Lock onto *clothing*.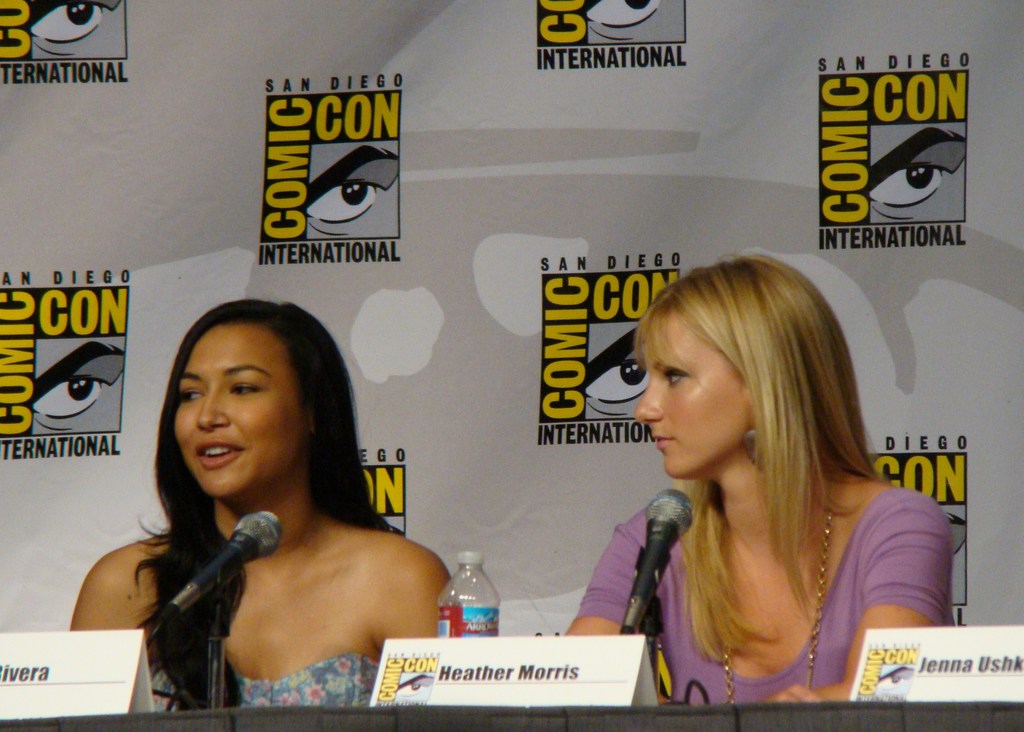
Locked: 589 414 971 694.
